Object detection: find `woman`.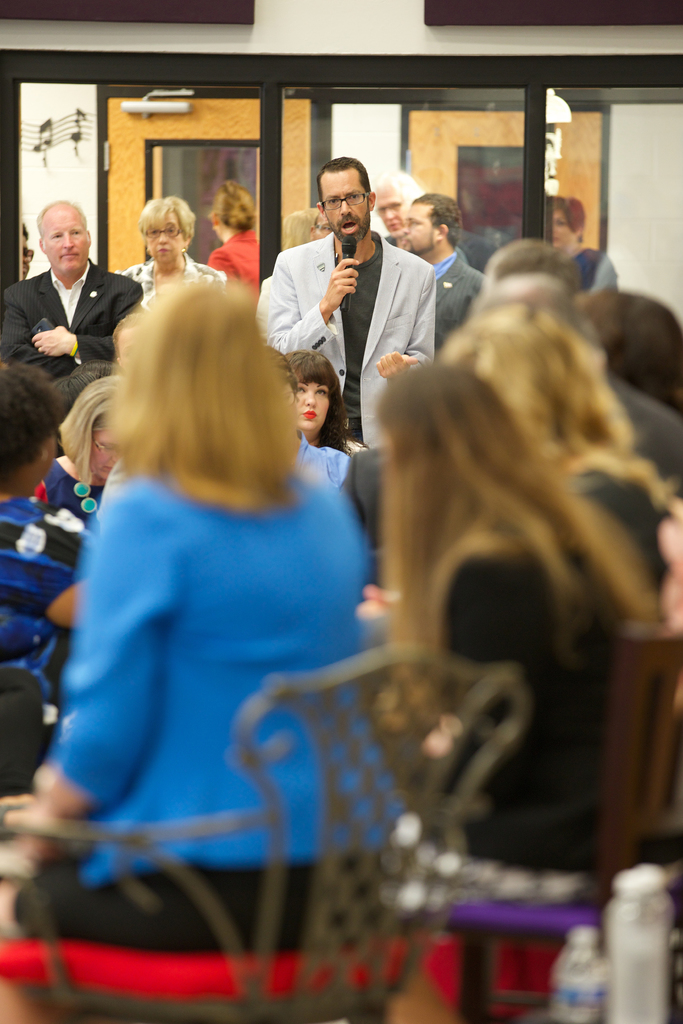
left=0, top=363, right=93, bottom=740.
